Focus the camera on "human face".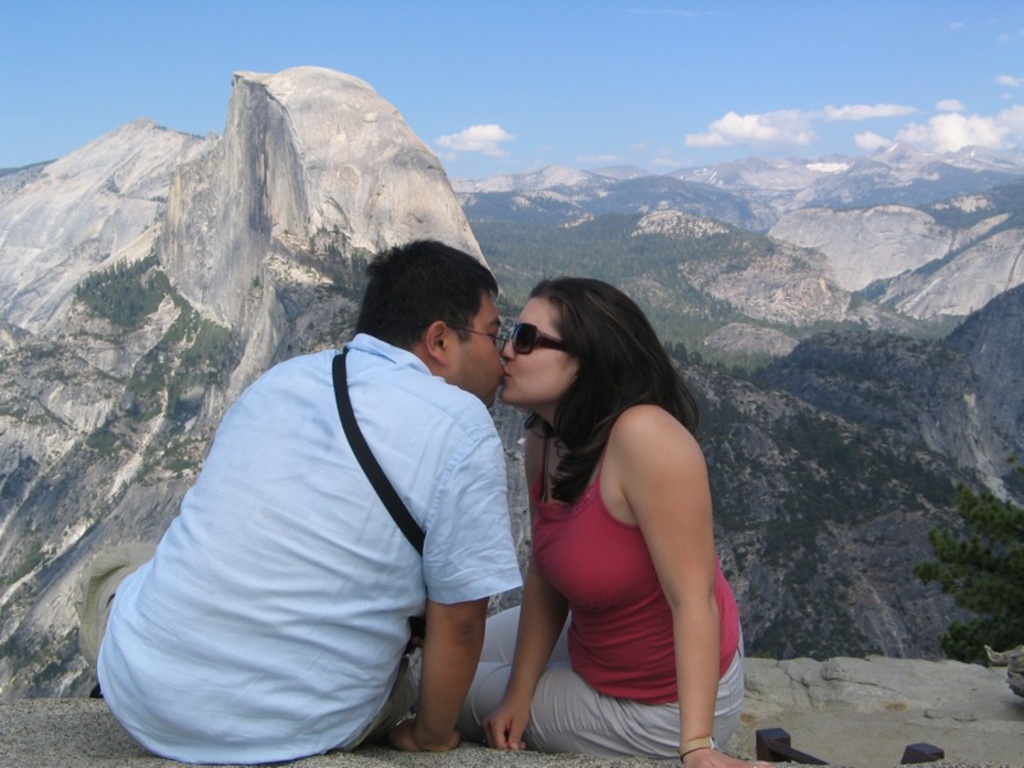
Focus region: (504,296,579,403).
